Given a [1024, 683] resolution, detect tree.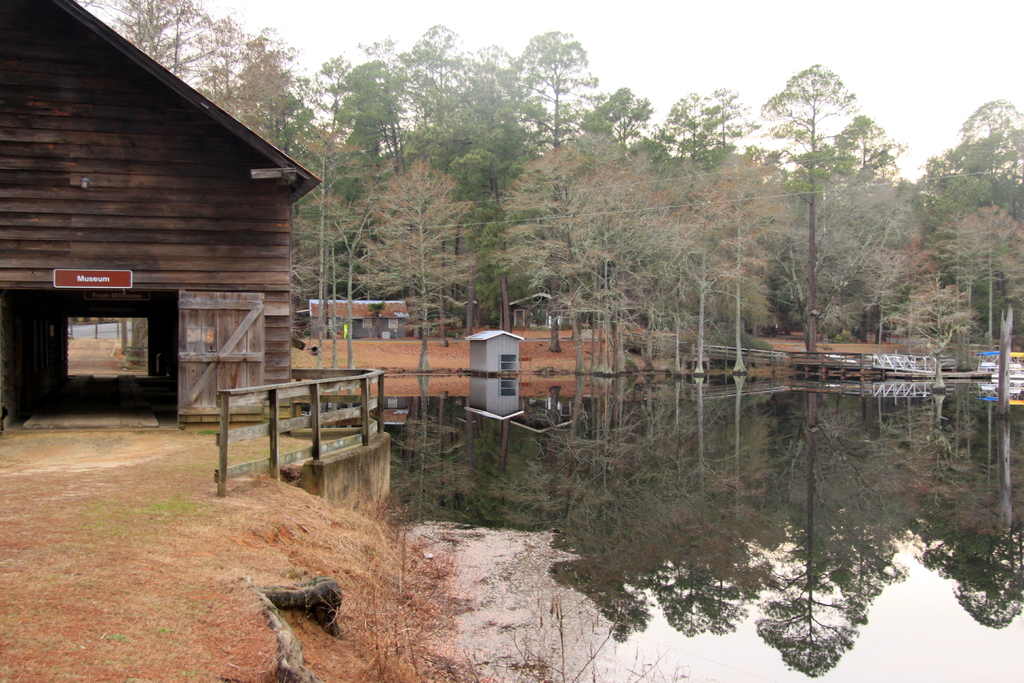
(x1=295, y1=124, x2=356, y2=341).
